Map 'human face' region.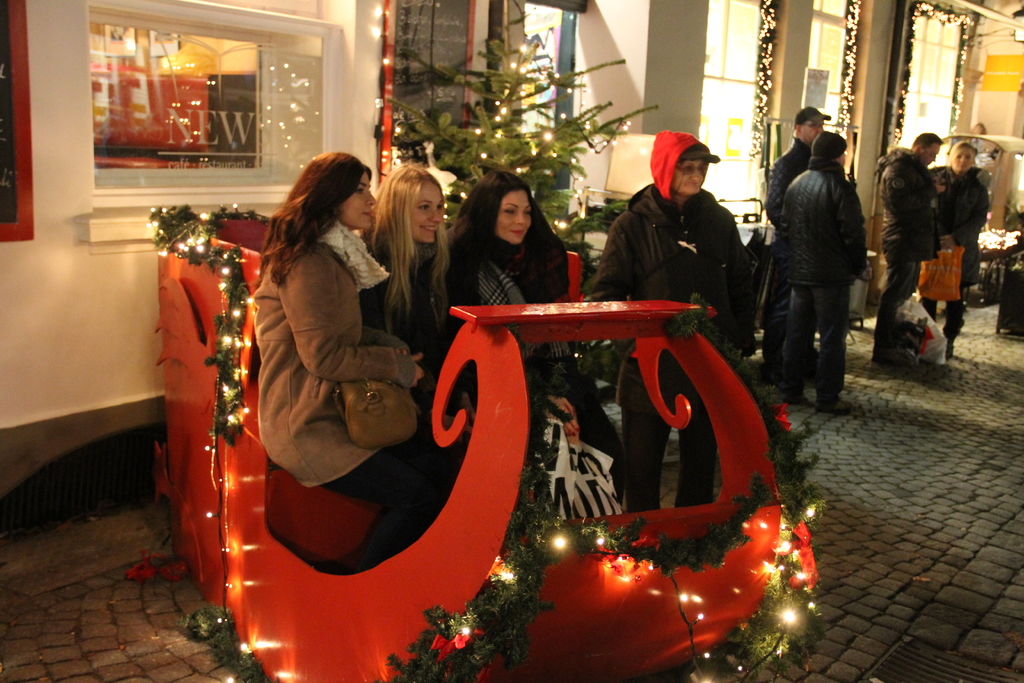
Mapped to <box>673,158,706,197</box>.
